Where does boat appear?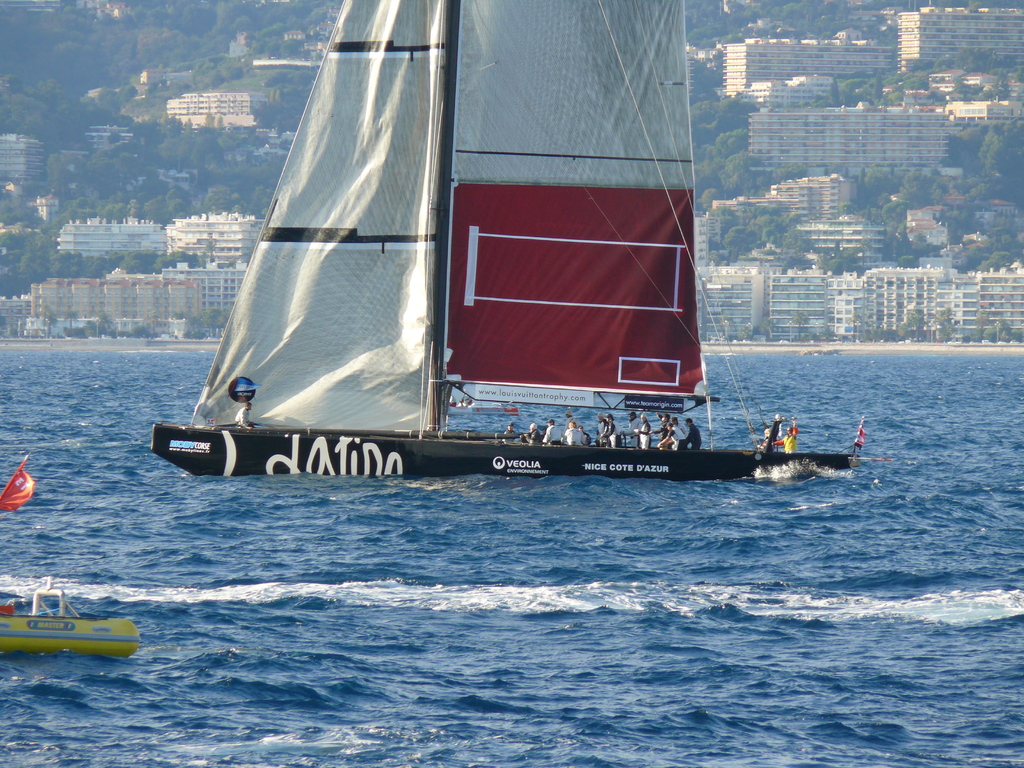
Appears at left=147, top=4, right=851, bottom=505.
